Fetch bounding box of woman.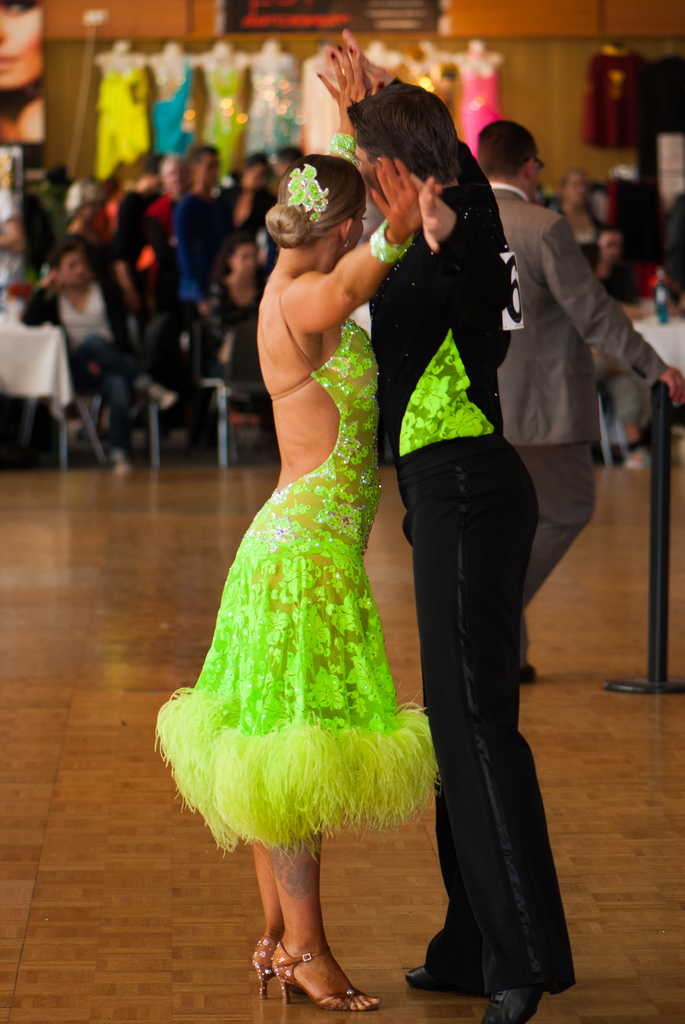
Bbox: crop(178, 67, 513, 1023).
